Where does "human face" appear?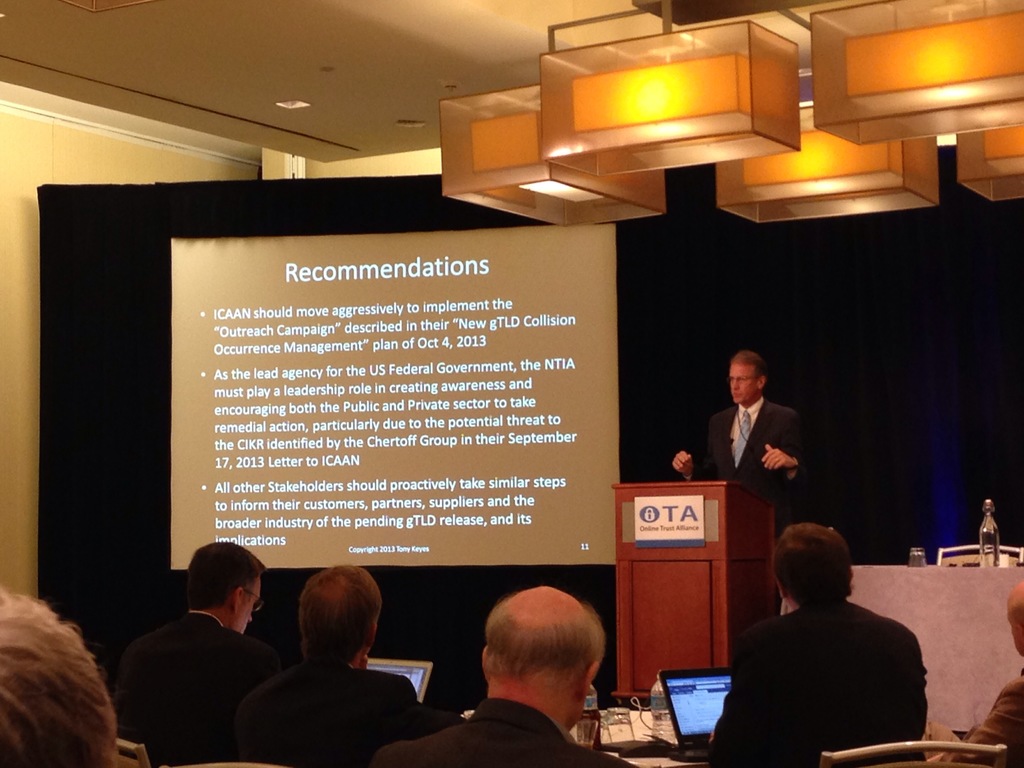
Appears at BBox(734, 362, 759, 408).
